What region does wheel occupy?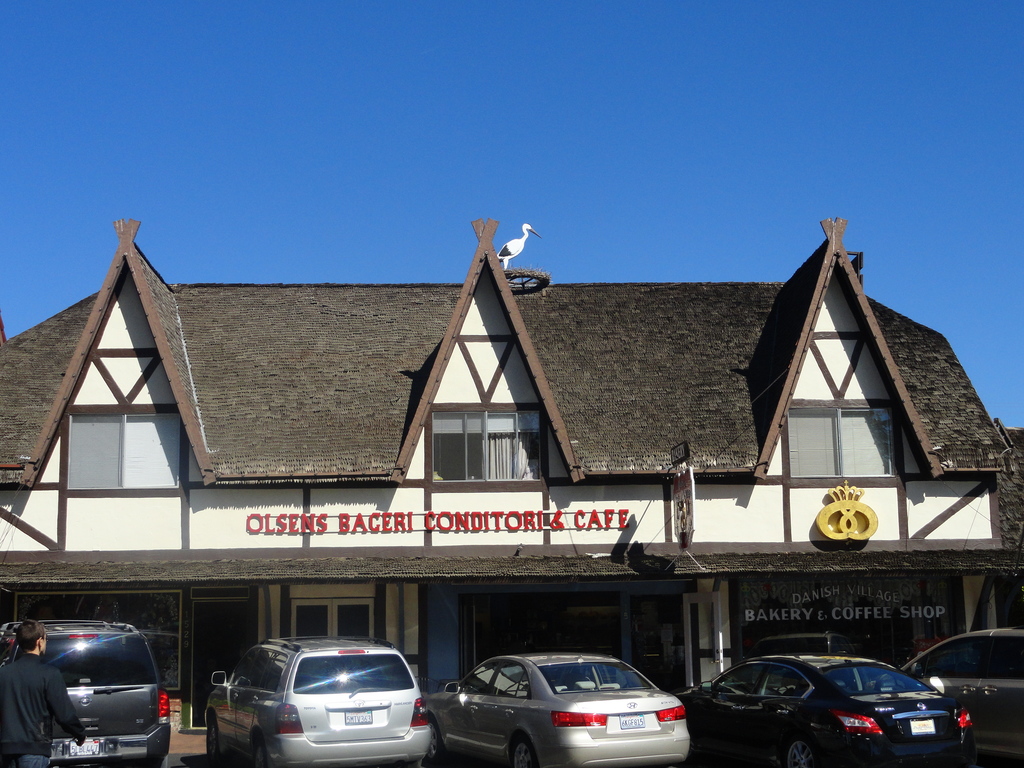
box=[507, 729, 543, 767].
